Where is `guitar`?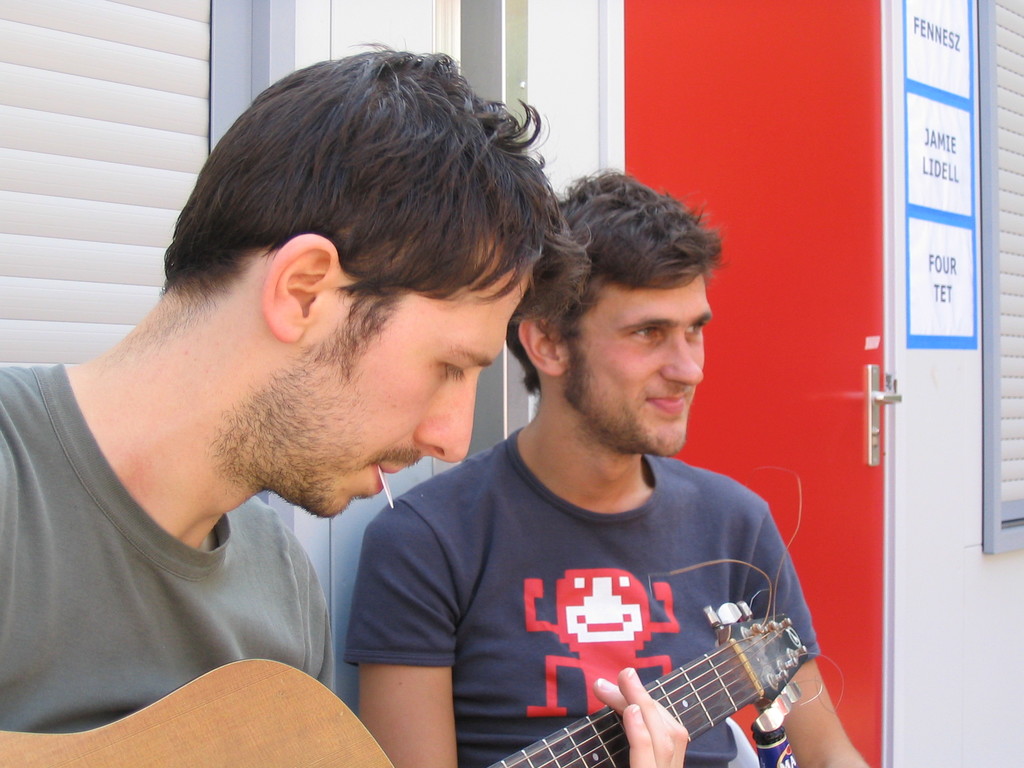
region(0, 477, 825, 767).
